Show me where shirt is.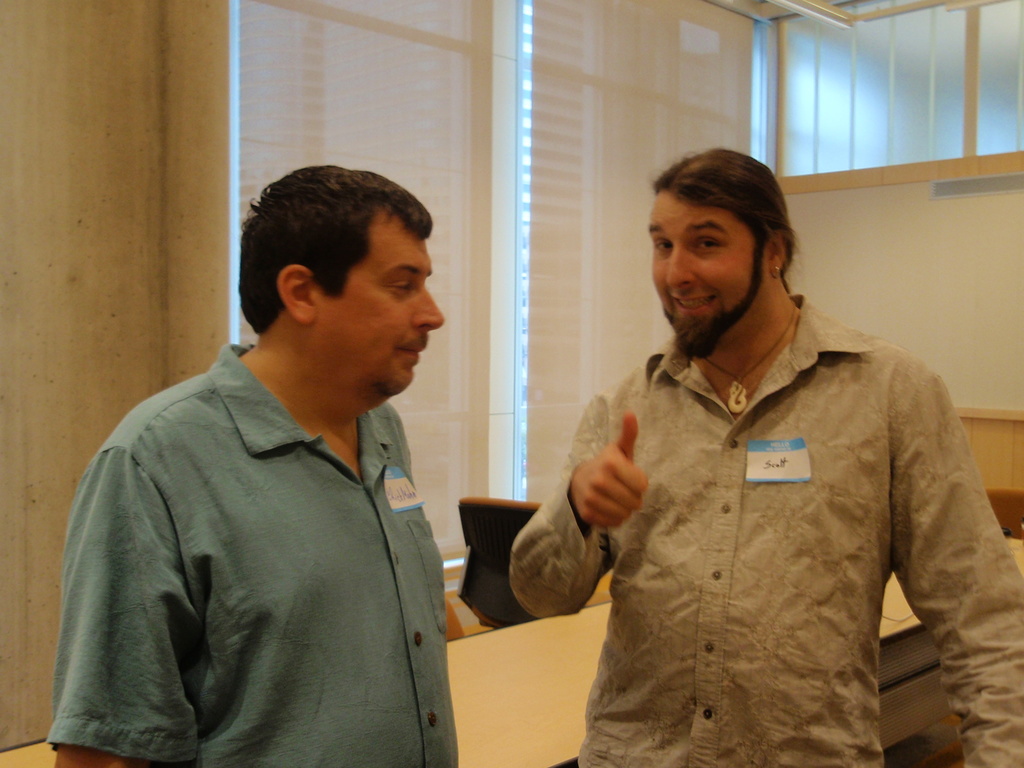
shirt is at 548:275:989:751.
